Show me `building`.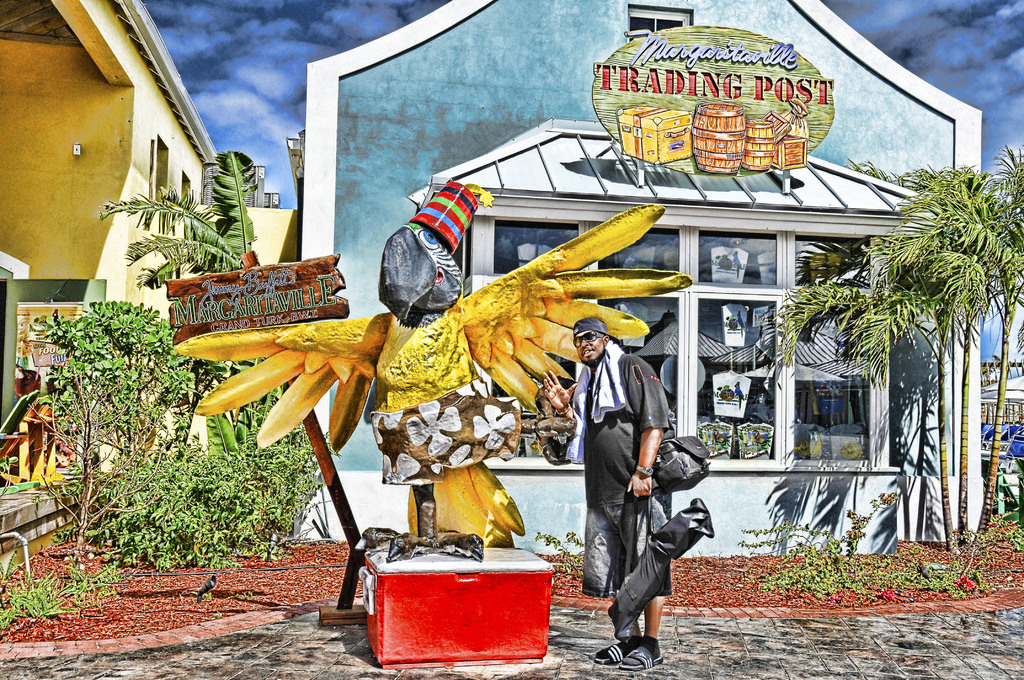
`building` is here: <bbox>202, 165, 264, 205</bbox>.
